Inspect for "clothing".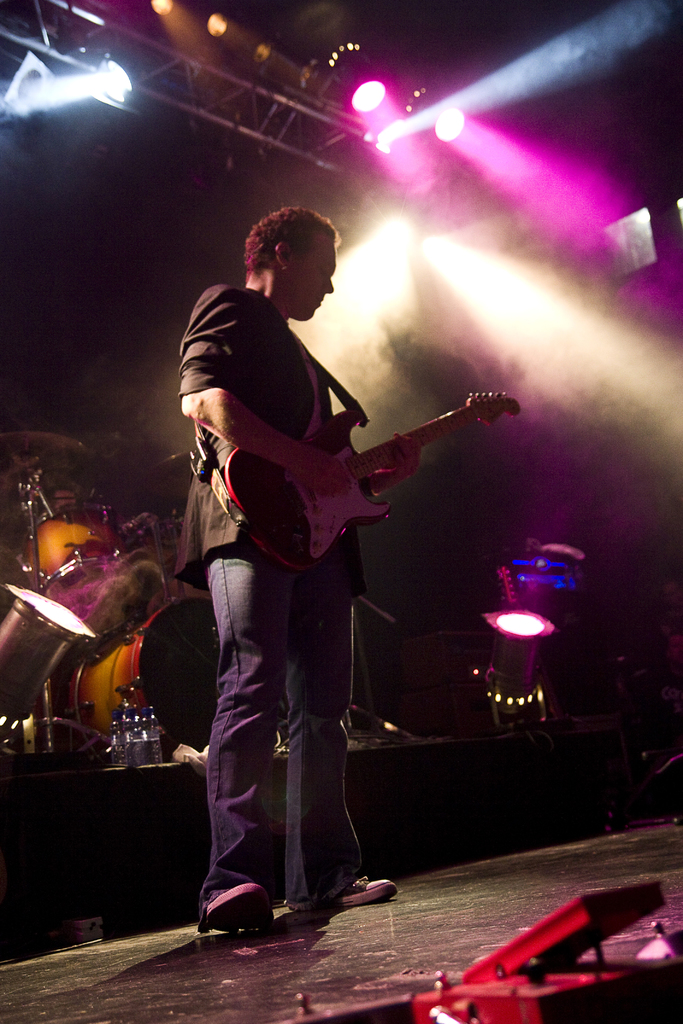
Inspection: [185,282,368,893].
